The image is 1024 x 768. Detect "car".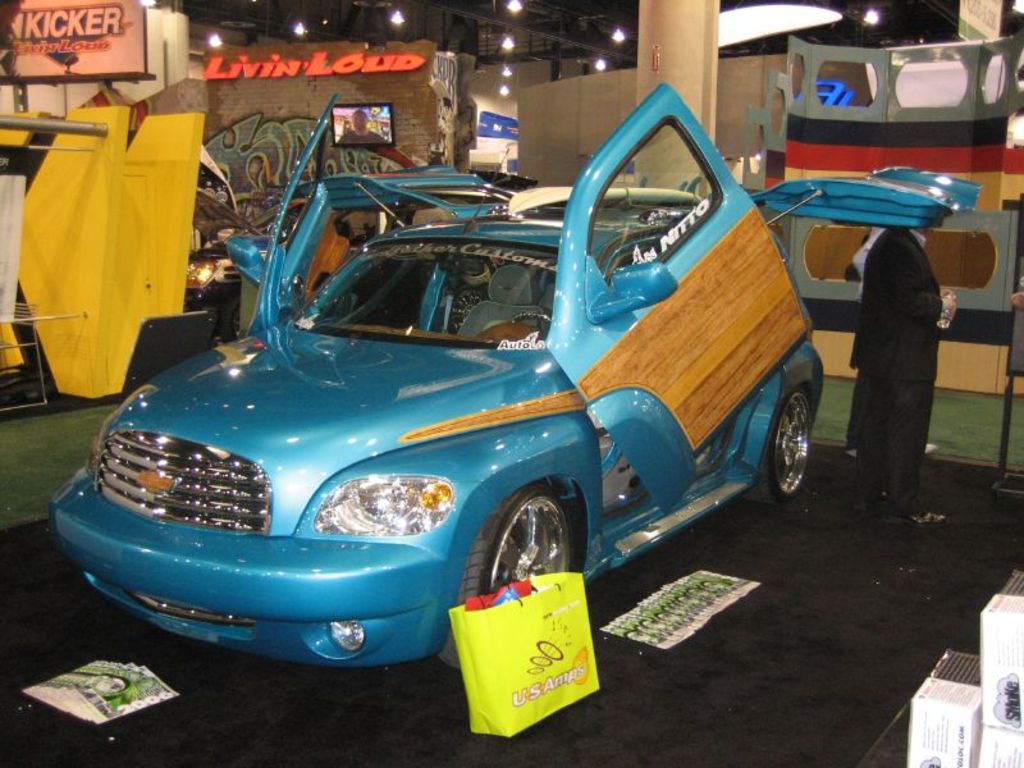
Detection: {"x1": 184, "y1": 188, "x2": 268, "y2": 342}.
